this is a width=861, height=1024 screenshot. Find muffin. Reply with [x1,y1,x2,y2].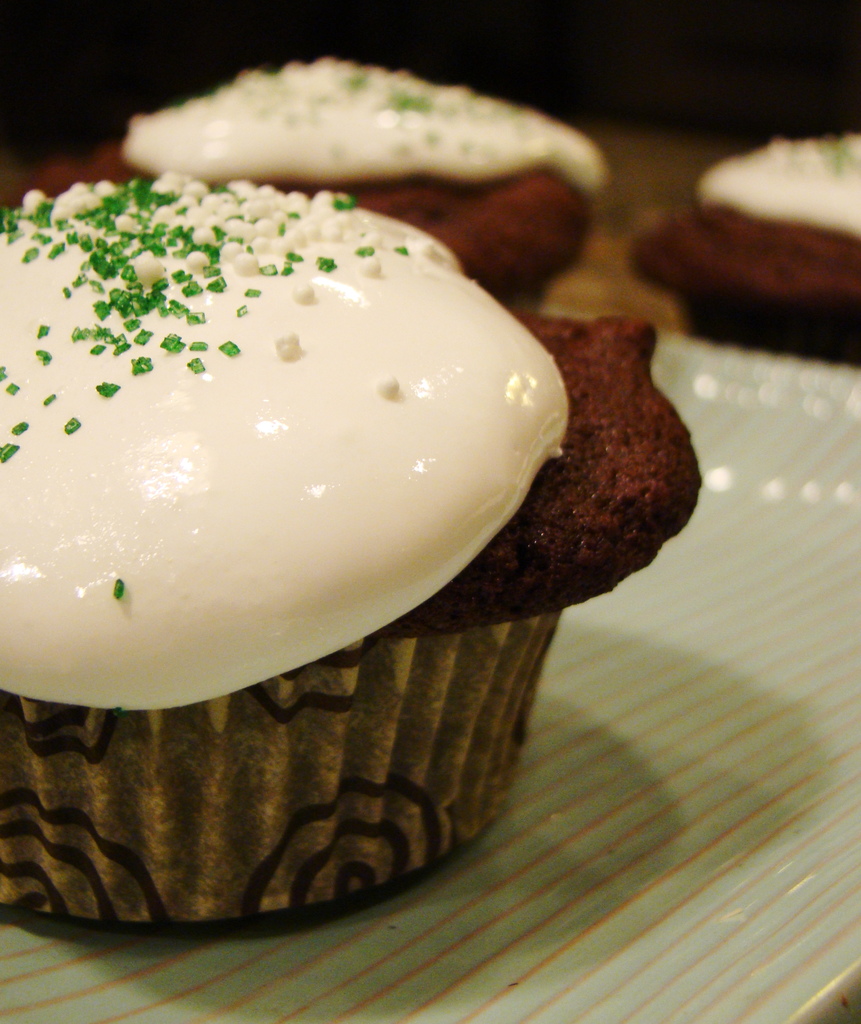
[620,135,860,371].
